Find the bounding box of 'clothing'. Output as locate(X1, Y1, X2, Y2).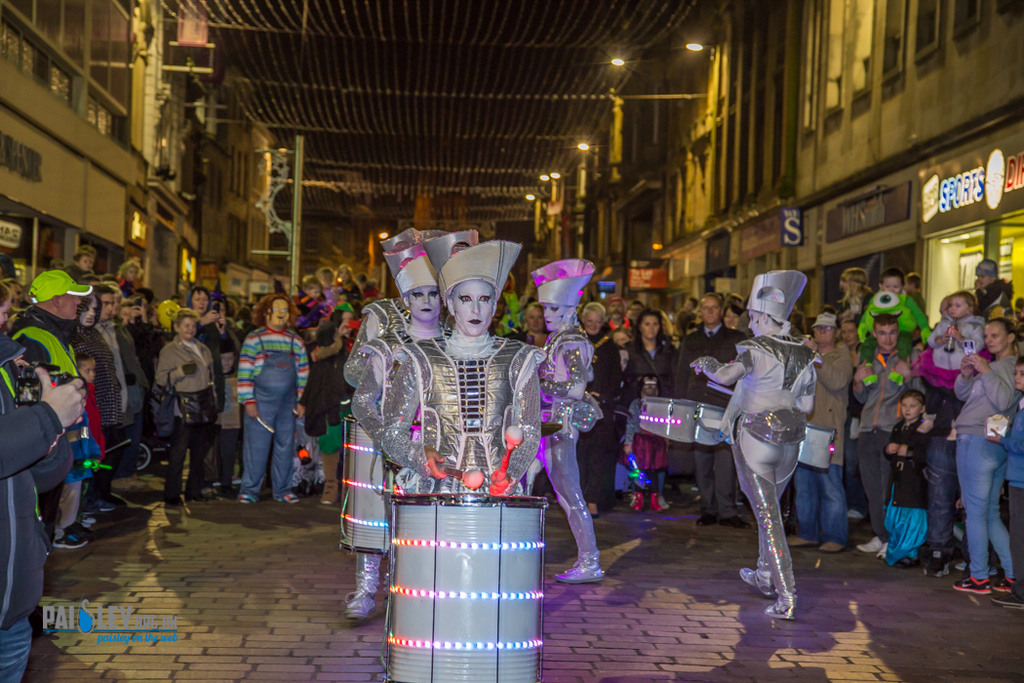
locate(5, 342, 64, 682).
